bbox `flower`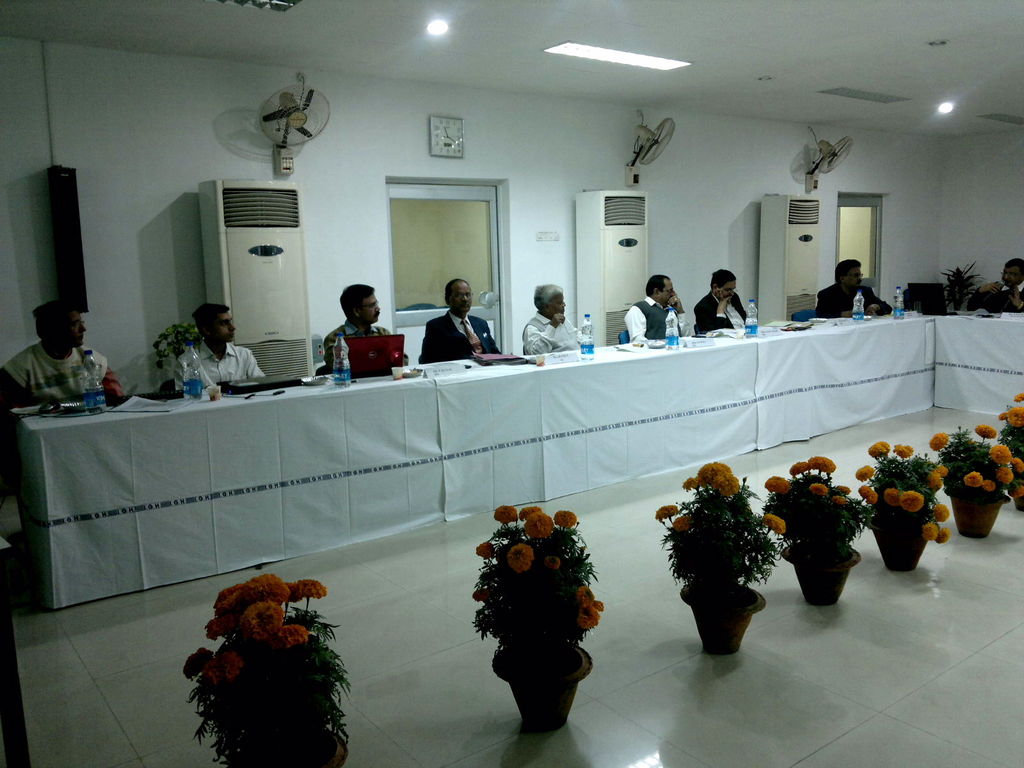
882/485/899/511
